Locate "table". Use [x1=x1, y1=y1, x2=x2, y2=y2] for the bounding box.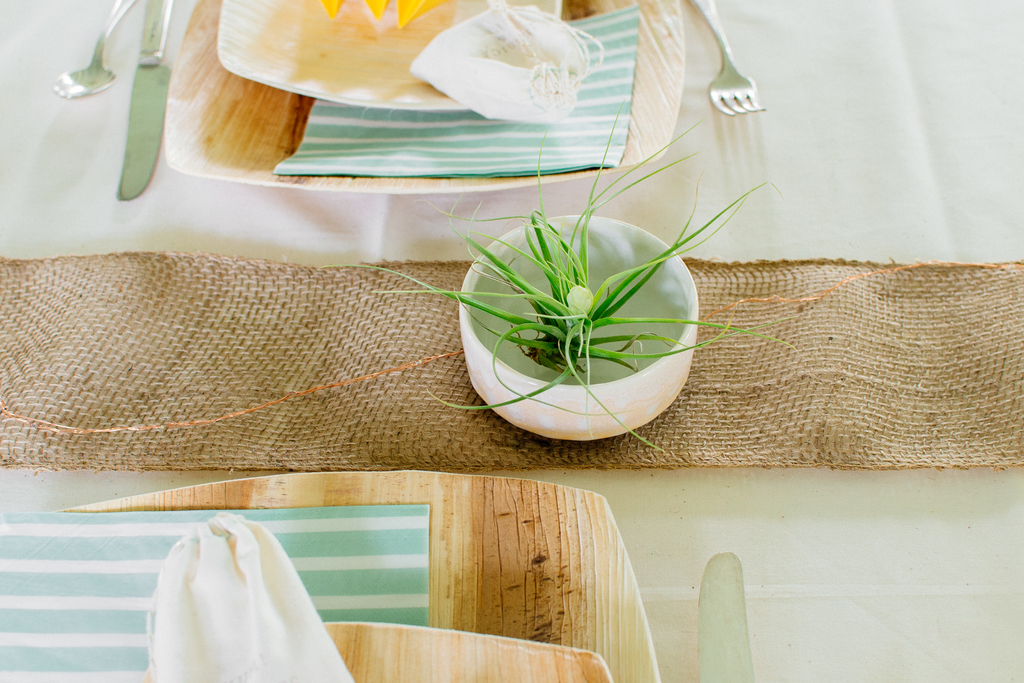
[x1=0, y1=0, x2=1023, y2=682].
